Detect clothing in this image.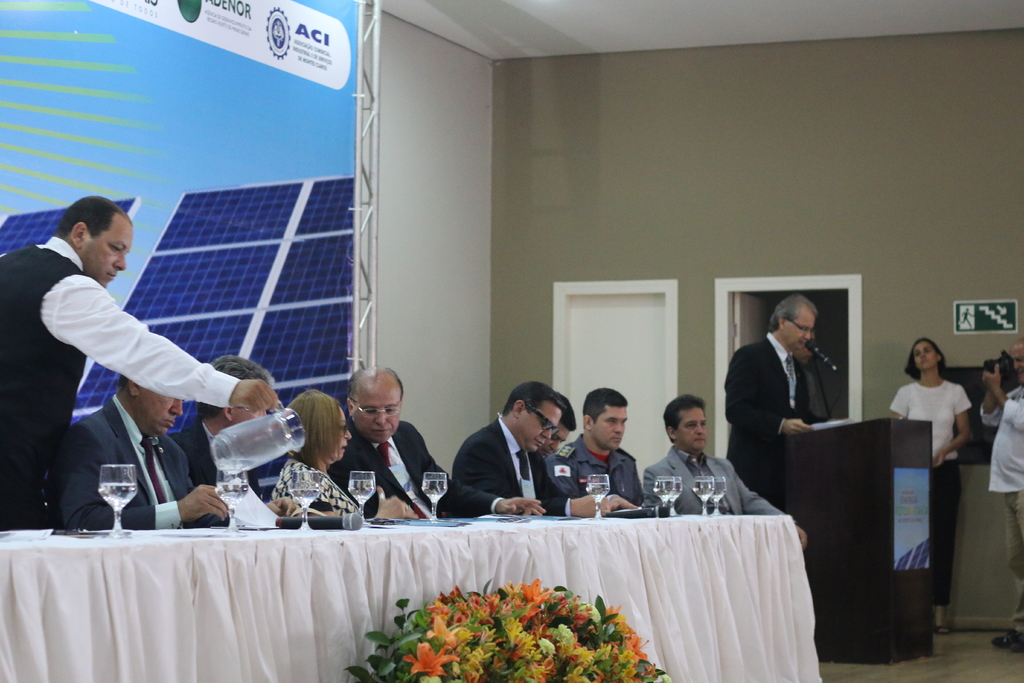
Detection: {"x1": 0, "y1": 236, "x2": 241, "y2": 531}.
